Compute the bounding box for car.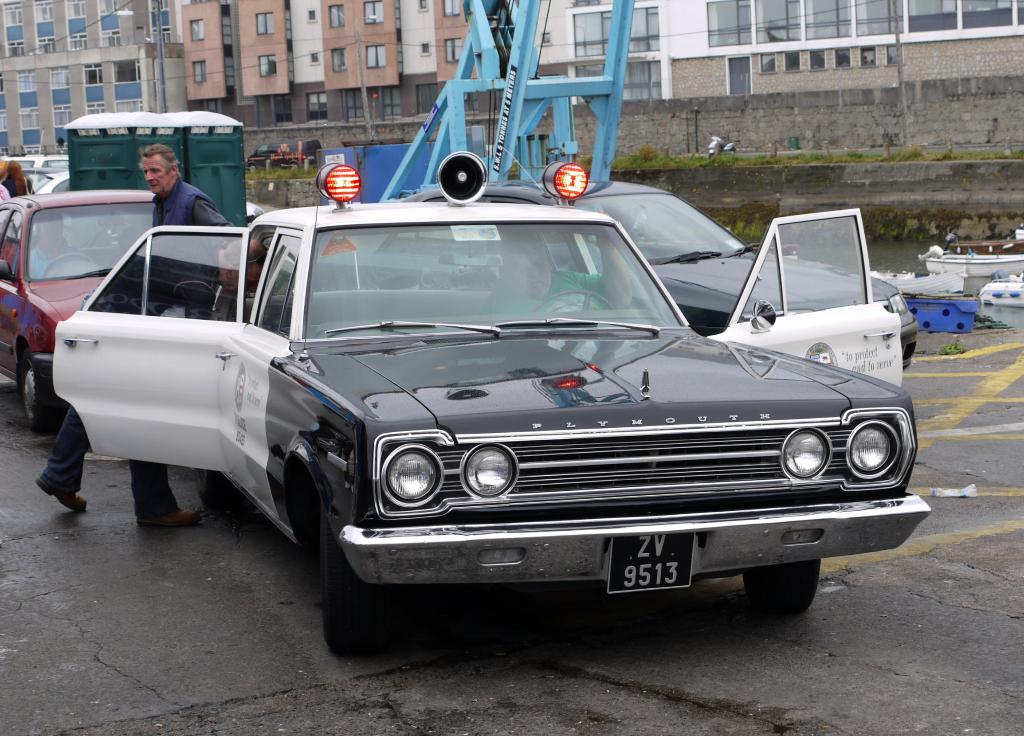
<bbox>51, 142, 913, 628</bbox>.
